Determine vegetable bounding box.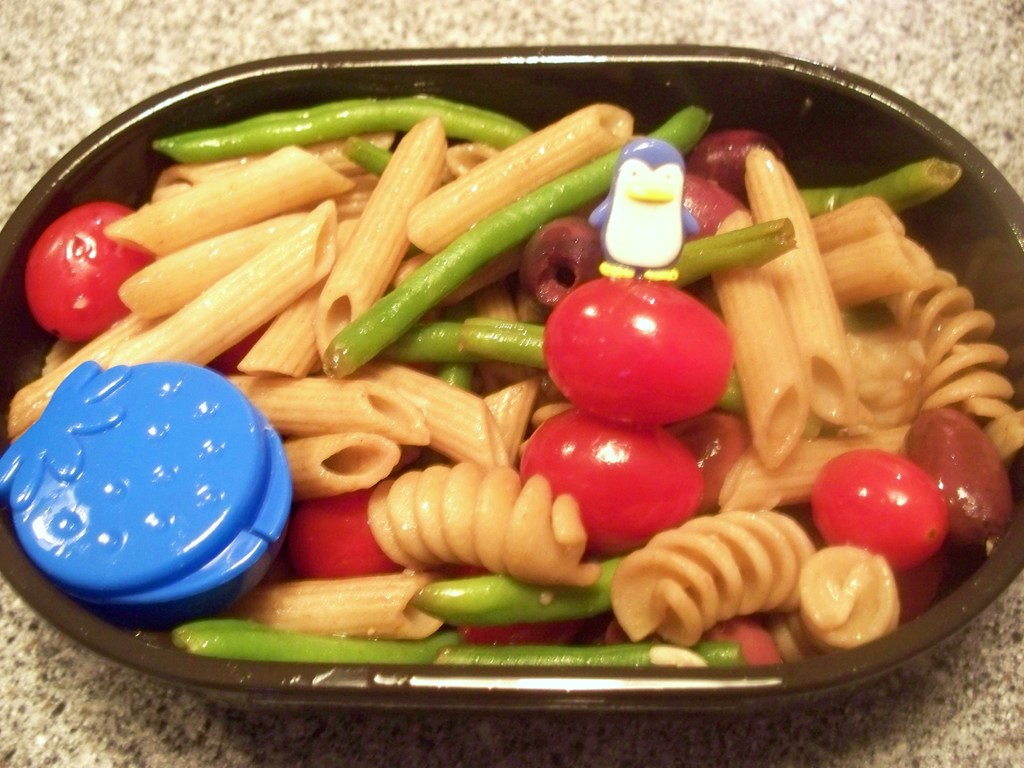
Determined: crop(436, 297, 479, 392).
